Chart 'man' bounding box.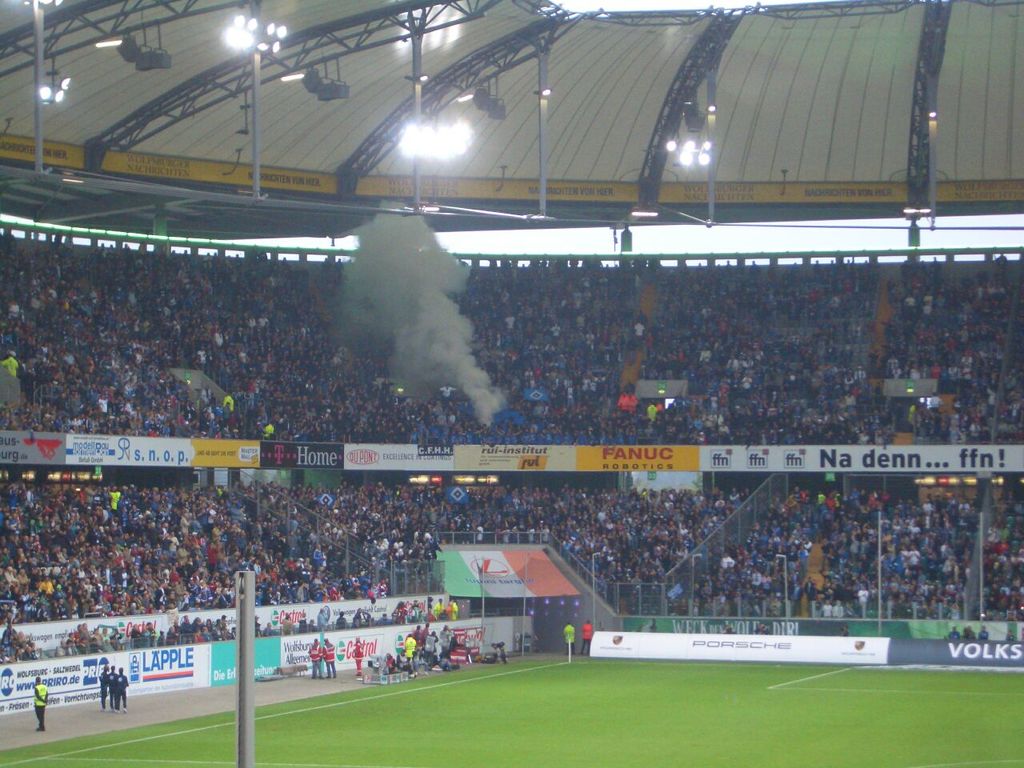
Charted: crop(114, 666, 126, 712).
